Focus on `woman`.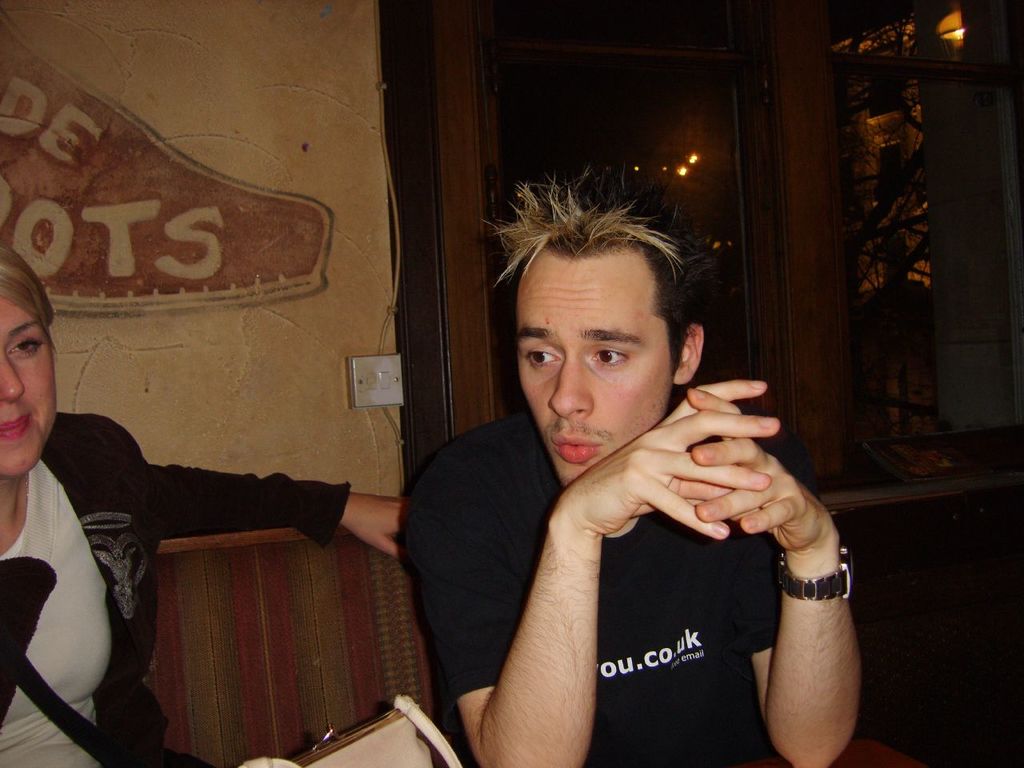
Focused at (x1=0, y1=238, x2=413, y2=765).
